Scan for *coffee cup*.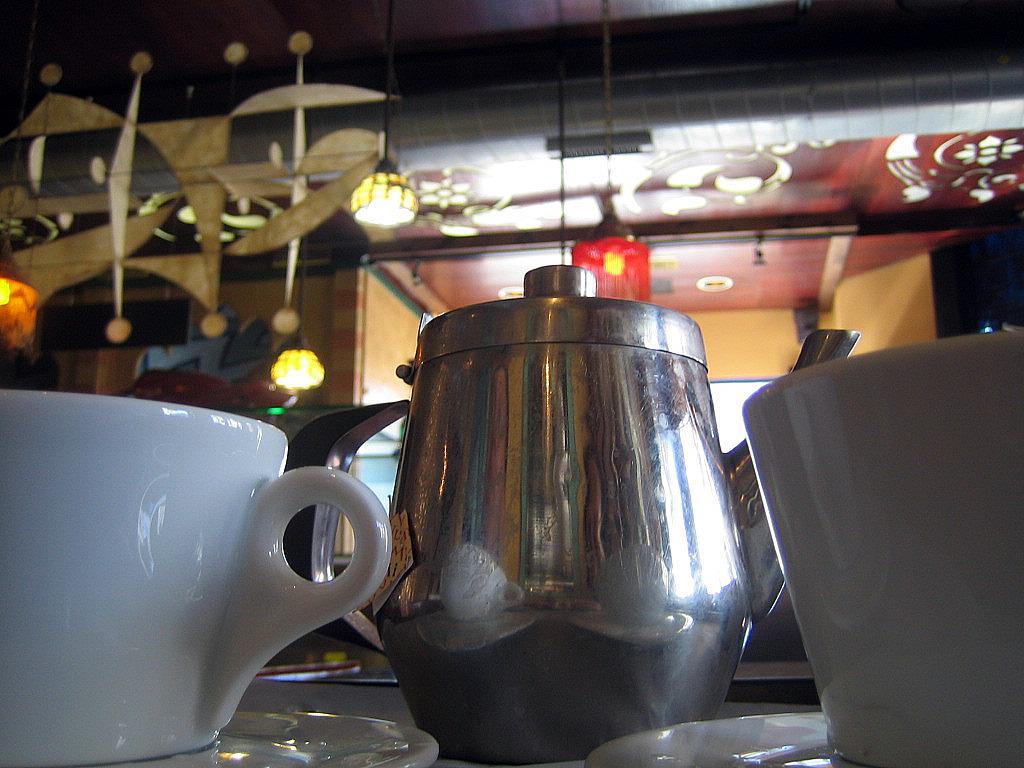
Scan result: bbox=(0, 388, 396, 767).
